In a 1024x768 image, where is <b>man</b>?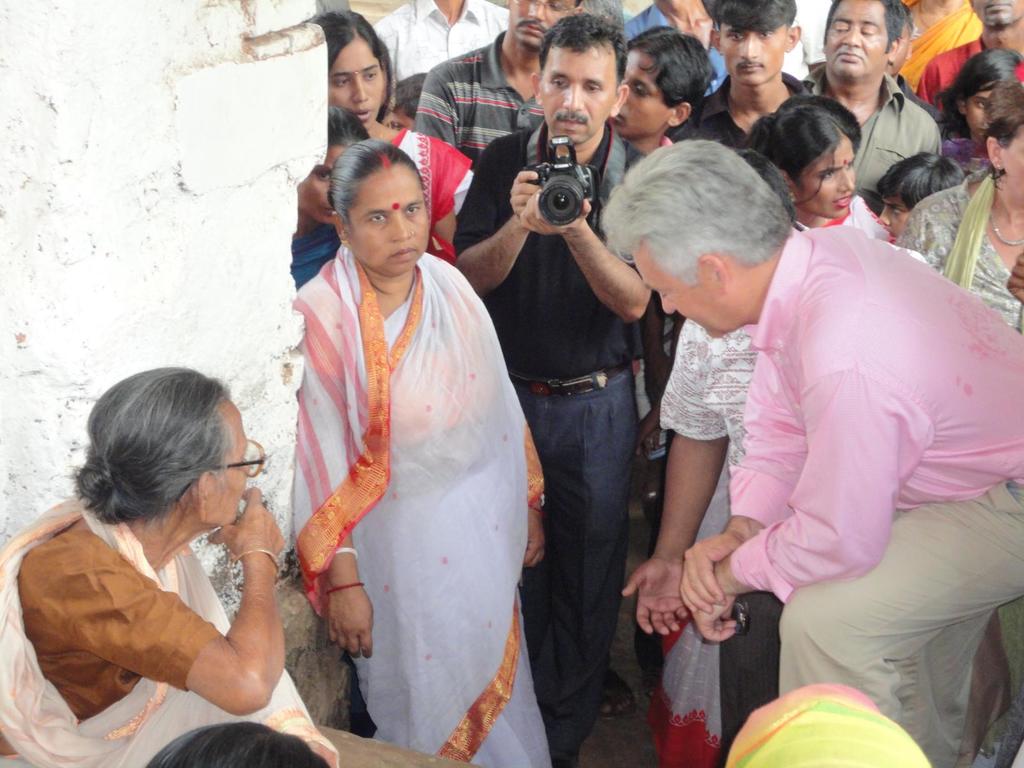
{"x1": 415, "y1": 0, "x2": 588, "y2": 171}.
